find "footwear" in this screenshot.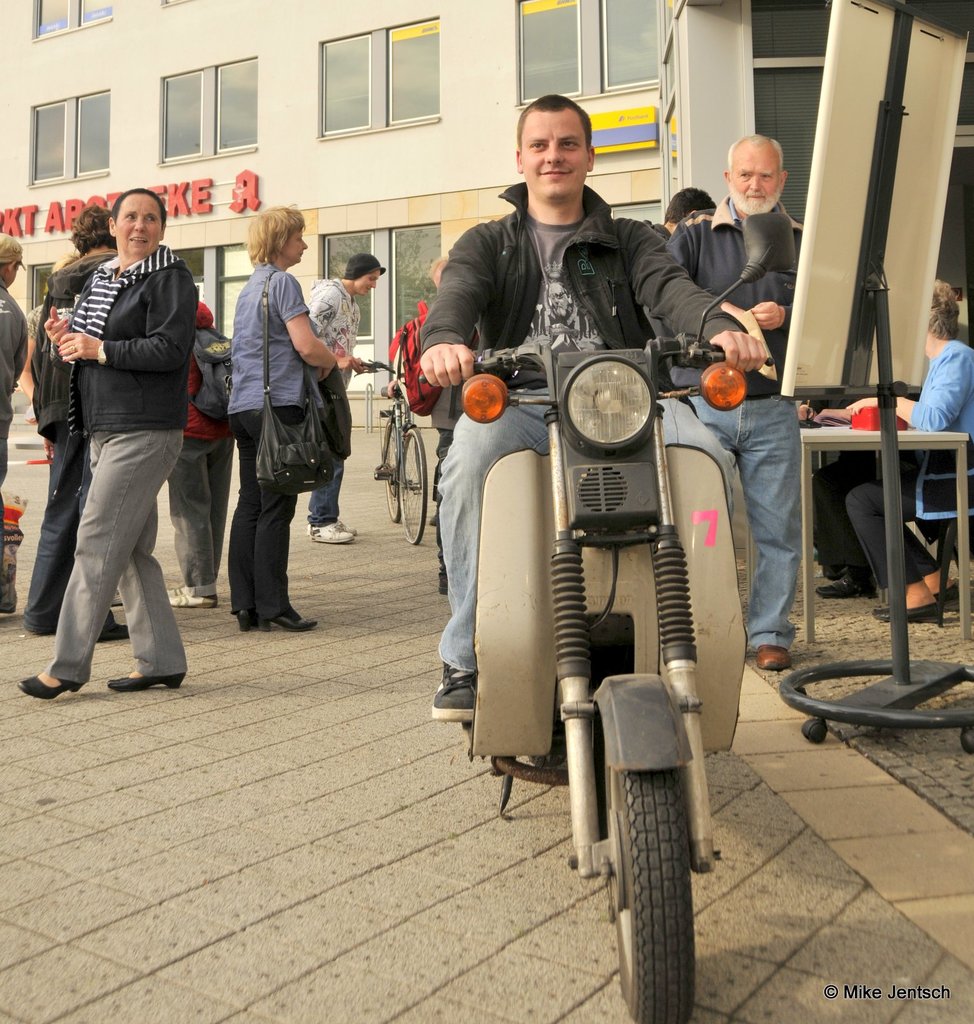
The bounding box for "footwear" is [10,676,78,708].
